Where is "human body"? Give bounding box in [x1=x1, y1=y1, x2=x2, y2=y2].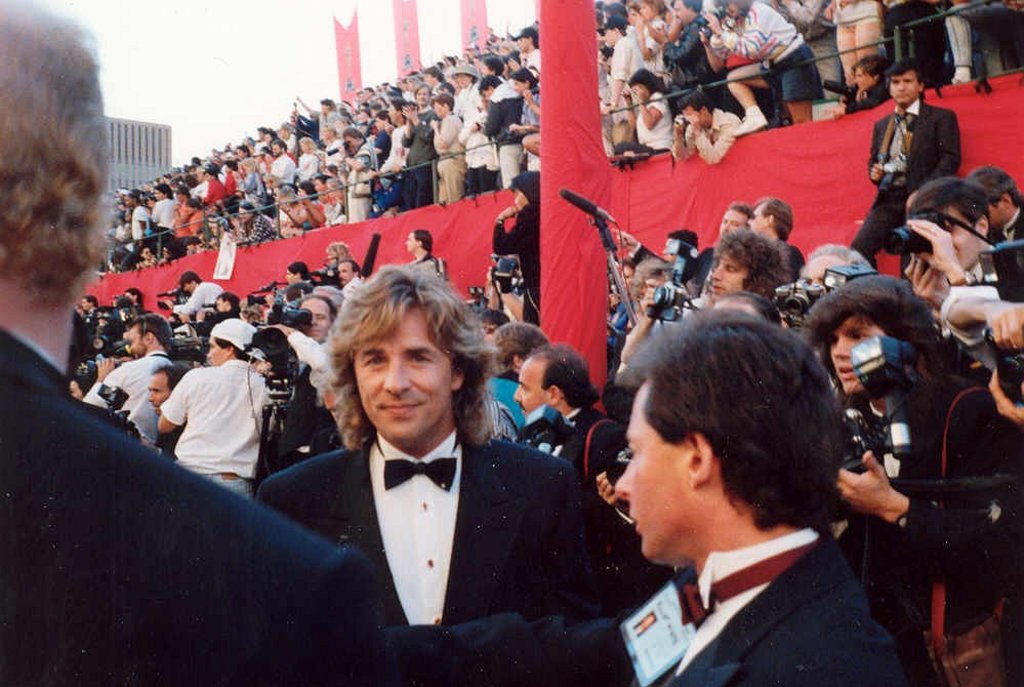
[x1=90, y1=309, x2=171, y2=452].
